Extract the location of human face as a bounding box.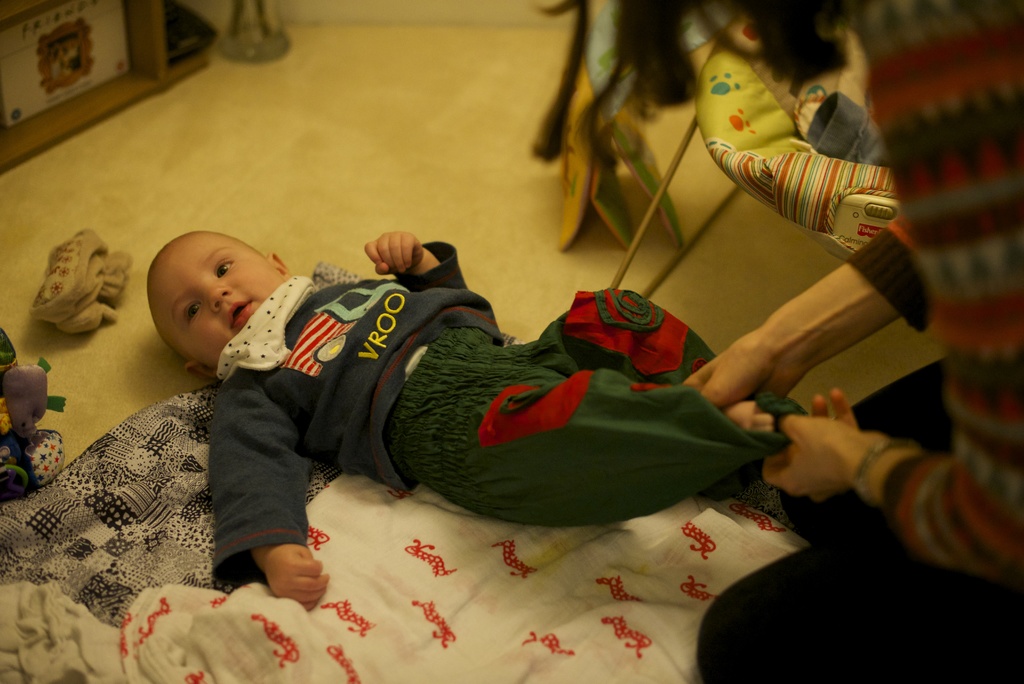
{"left": 149, "top": 231, "right": 287, "bottom": 357}.
